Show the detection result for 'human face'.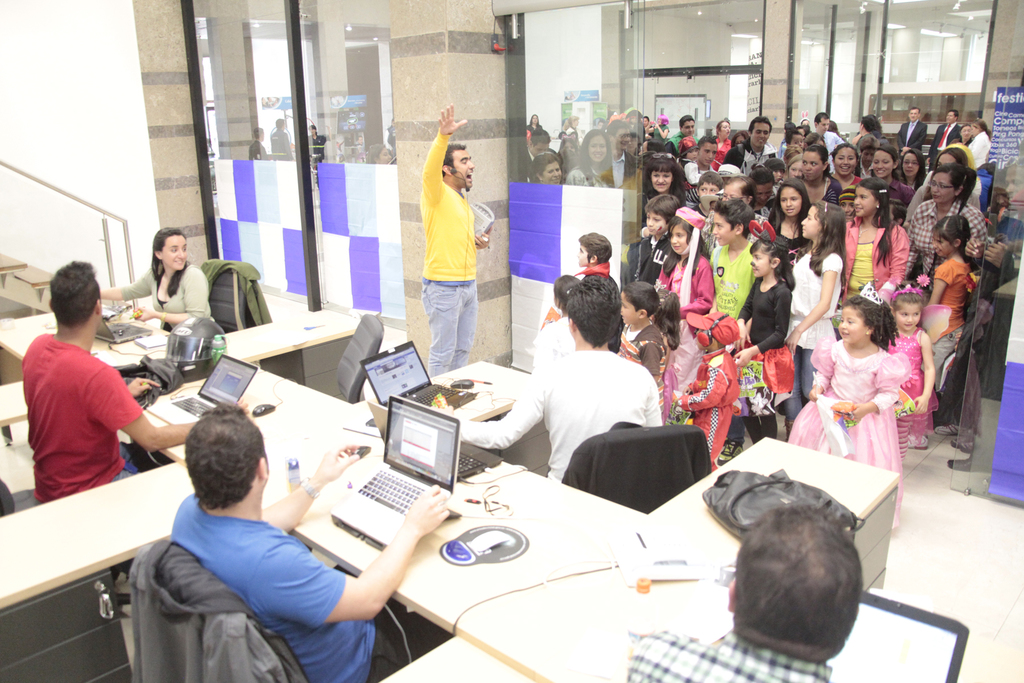
(x1=930, y1=172, x2=952, y2=204).
